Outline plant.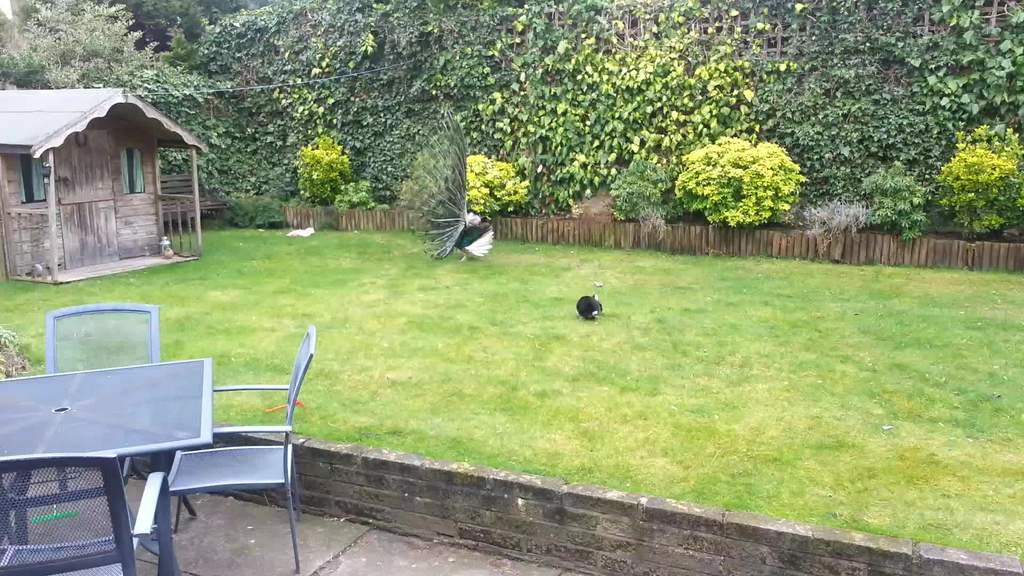
Outline: region(336, 178, 386, 212).
